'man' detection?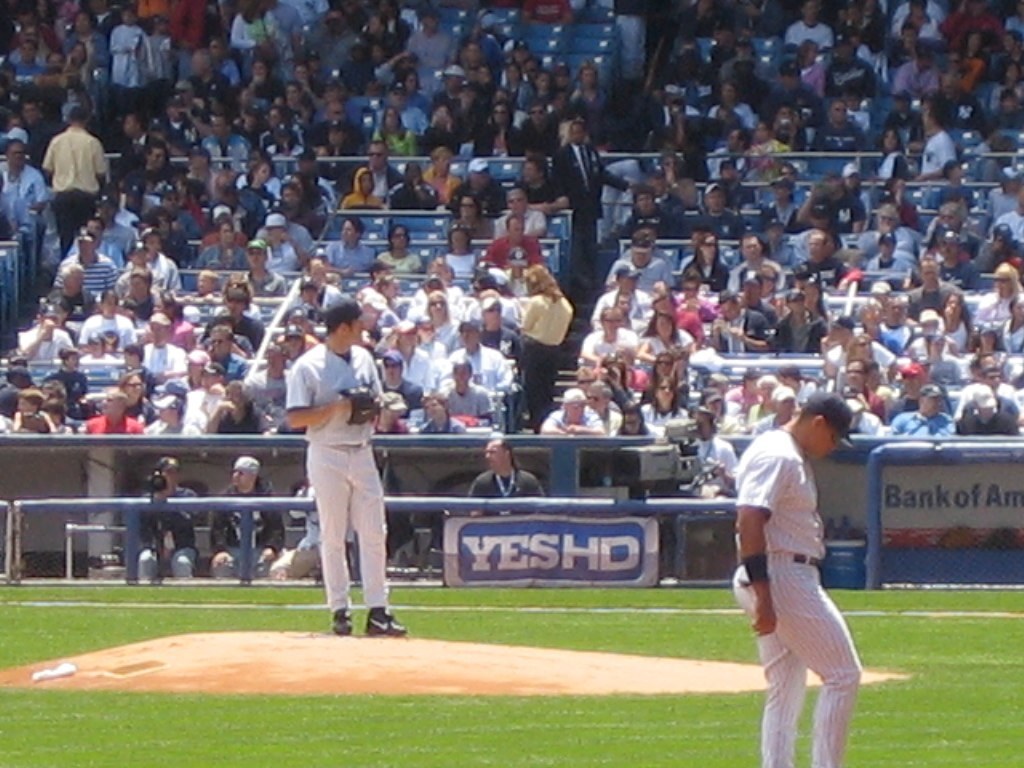
{"x1": 198, "y1": 109, "x2": 253, "y2": 170}
